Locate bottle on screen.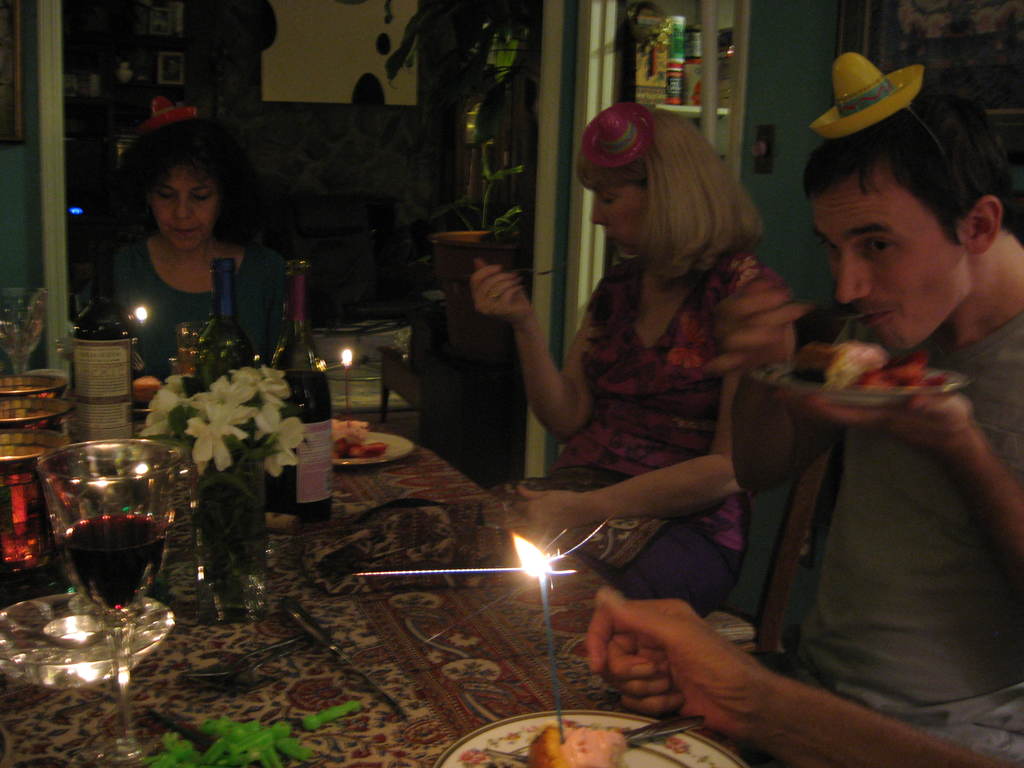
On screen at (x1=189, y1=260, x2=254, y2=520).
